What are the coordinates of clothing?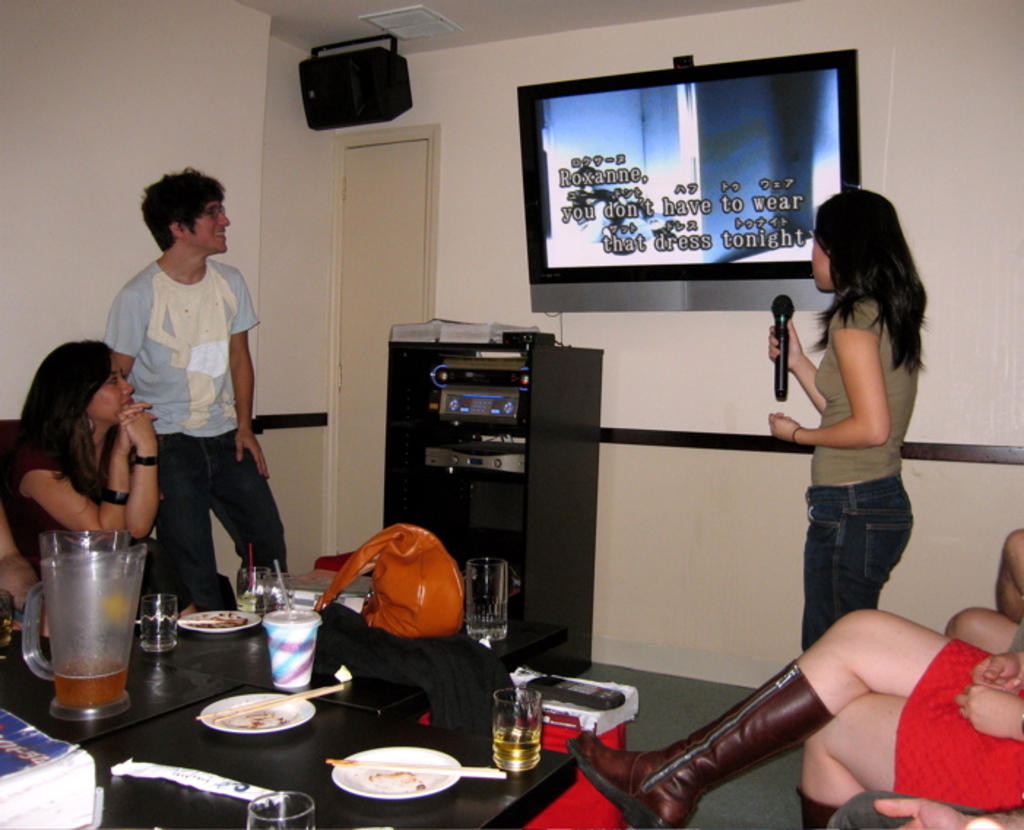
region(0, 425, 235, 598).
